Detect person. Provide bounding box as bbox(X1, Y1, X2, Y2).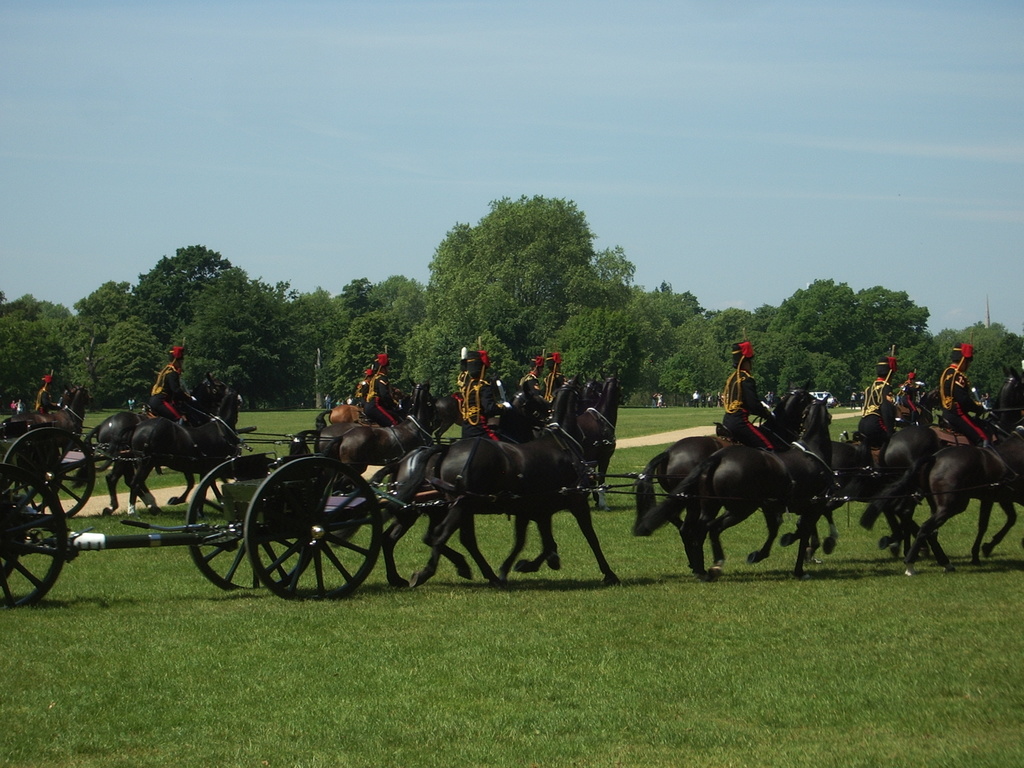
bbox(126, 396, 135, 413).
